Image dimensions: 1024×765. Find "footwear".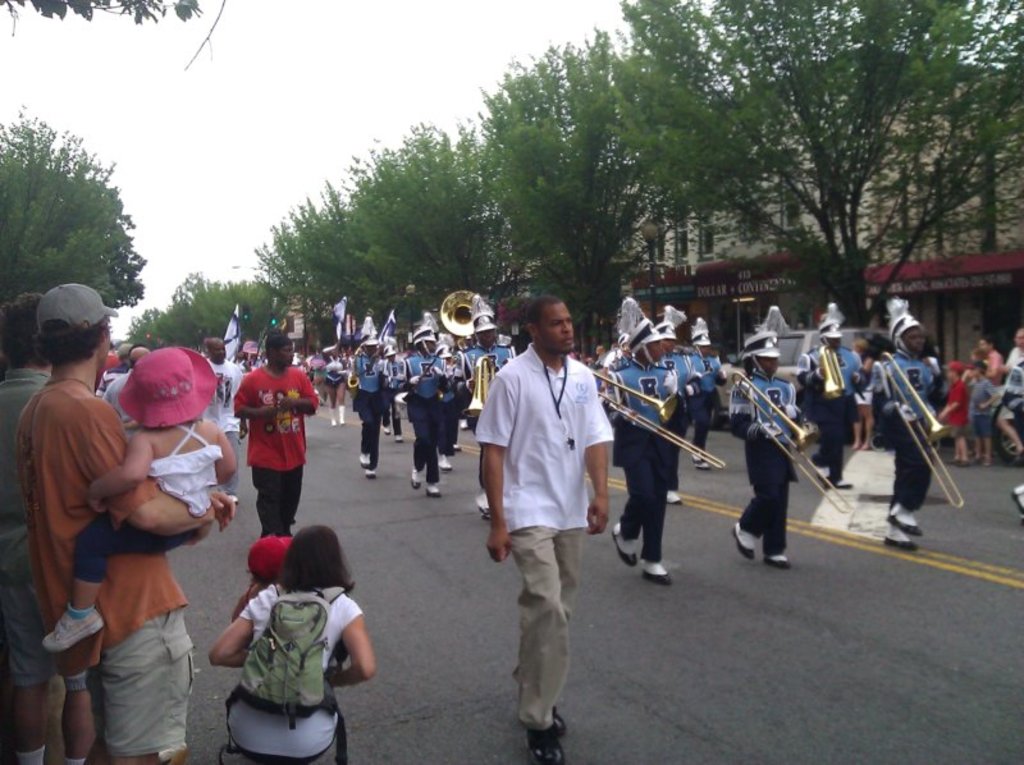
609,518,637,571.
